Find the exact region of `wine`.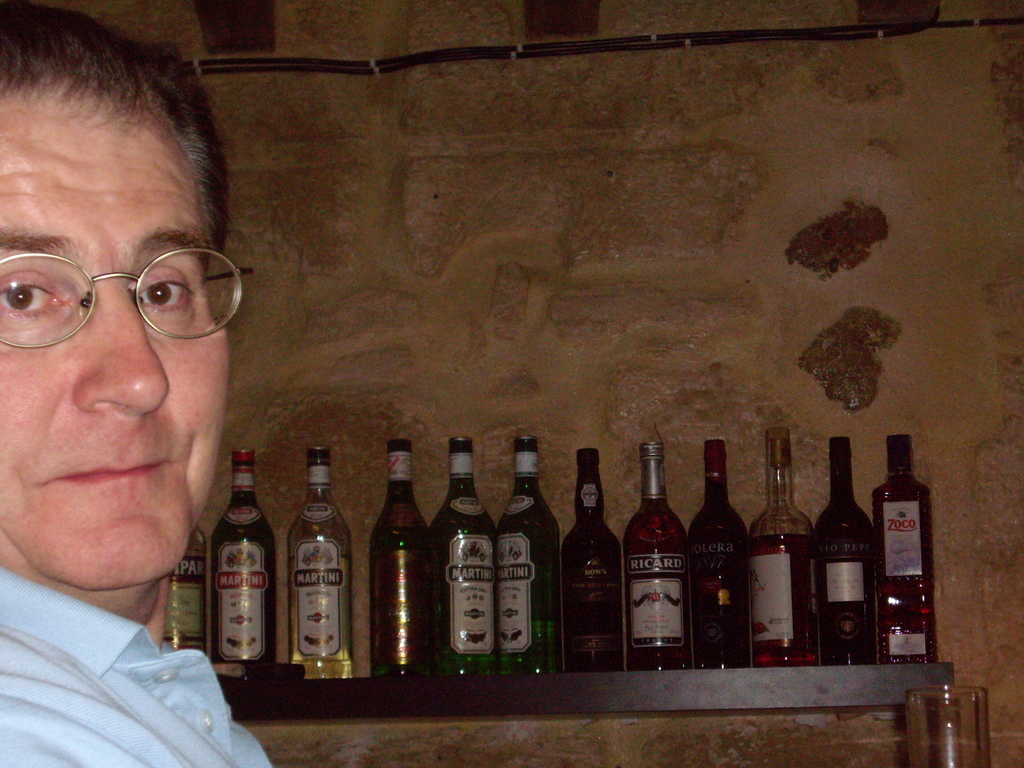
Exact region: 372:436:433:683.
